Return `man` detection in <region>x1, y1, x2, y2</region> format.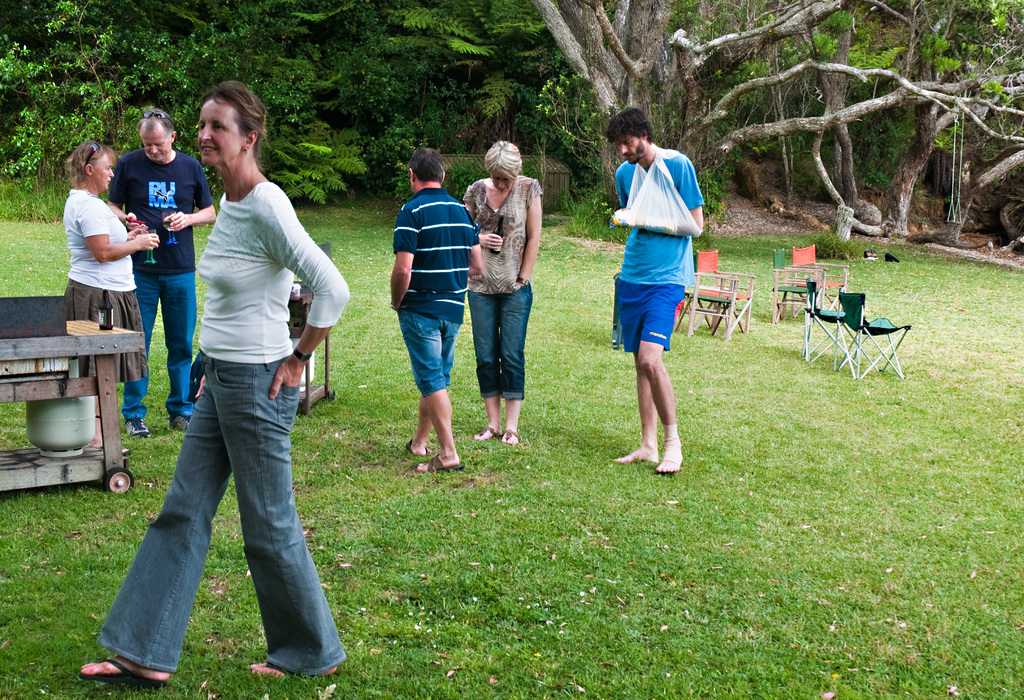
<region>604, 109, 705, 472</region>.
